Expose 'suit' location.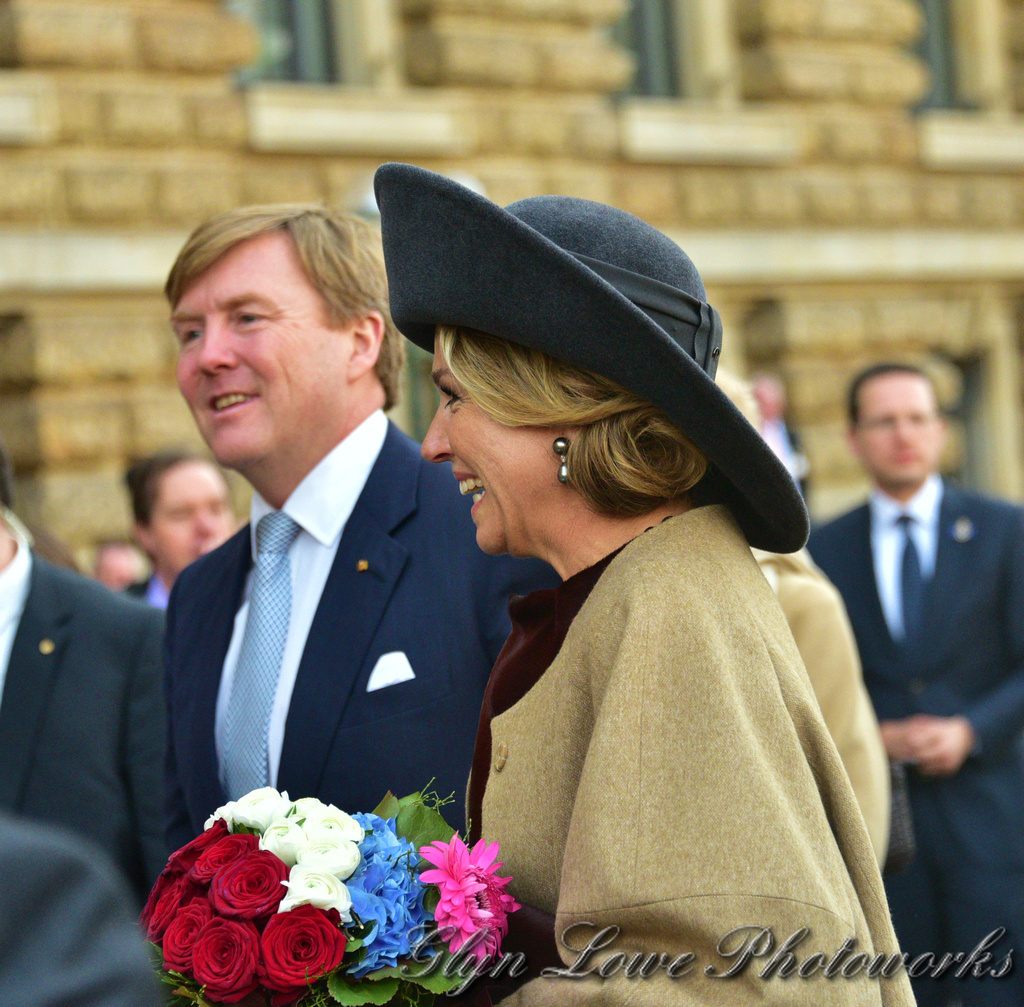
Exposed at [left=163, top=404, right=559, bottom=839].
